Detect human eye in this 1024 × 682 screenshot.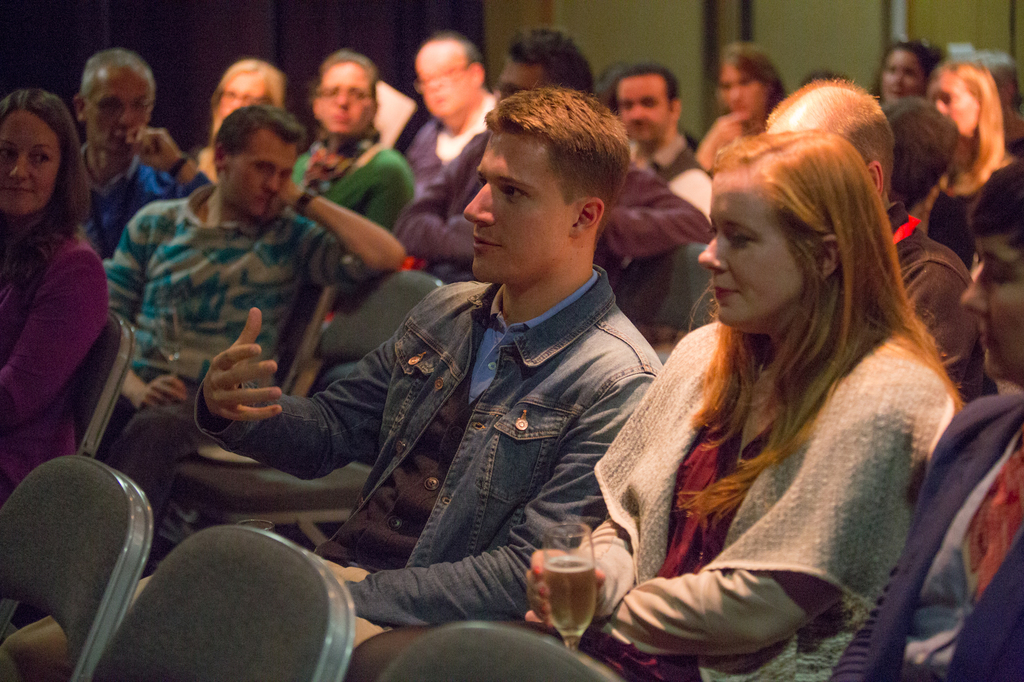
Detection: locate(988, 265, 1008, 285).
